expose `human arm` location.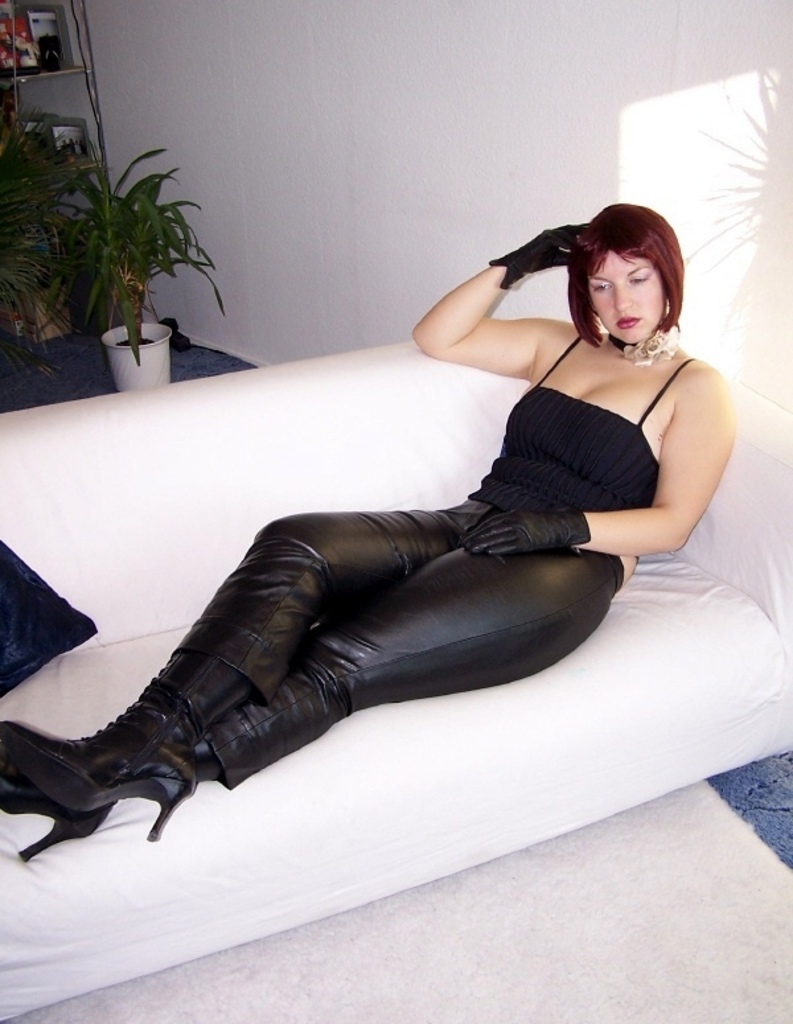
Exposed at 430, 246, 533, 358.
